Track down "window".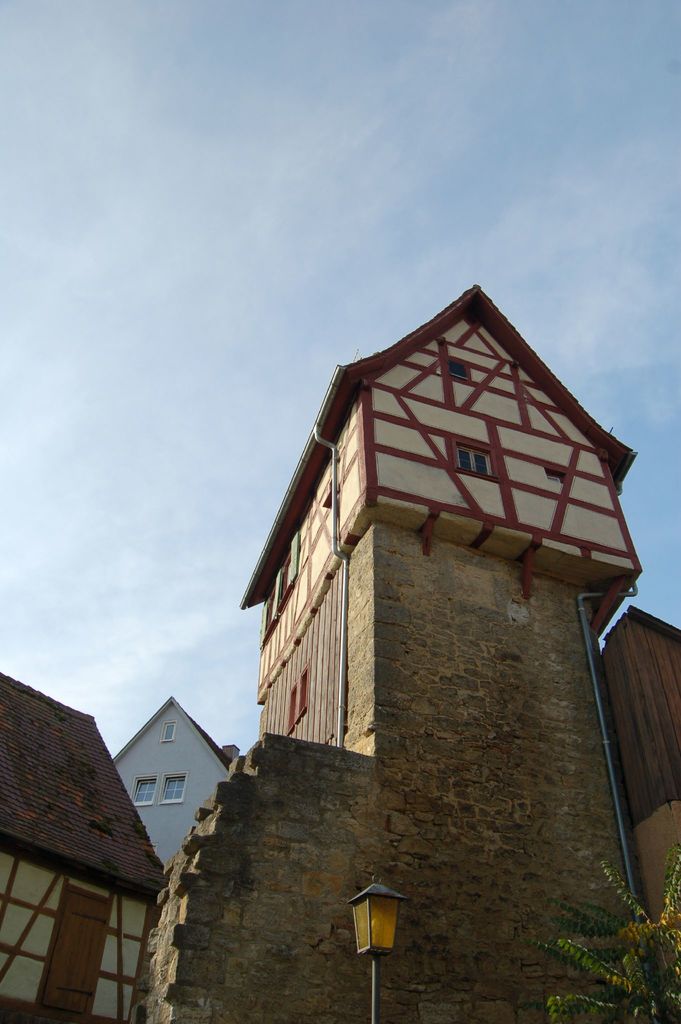
Tracked to x1=285 y1=681 x2=294 y2=735.
